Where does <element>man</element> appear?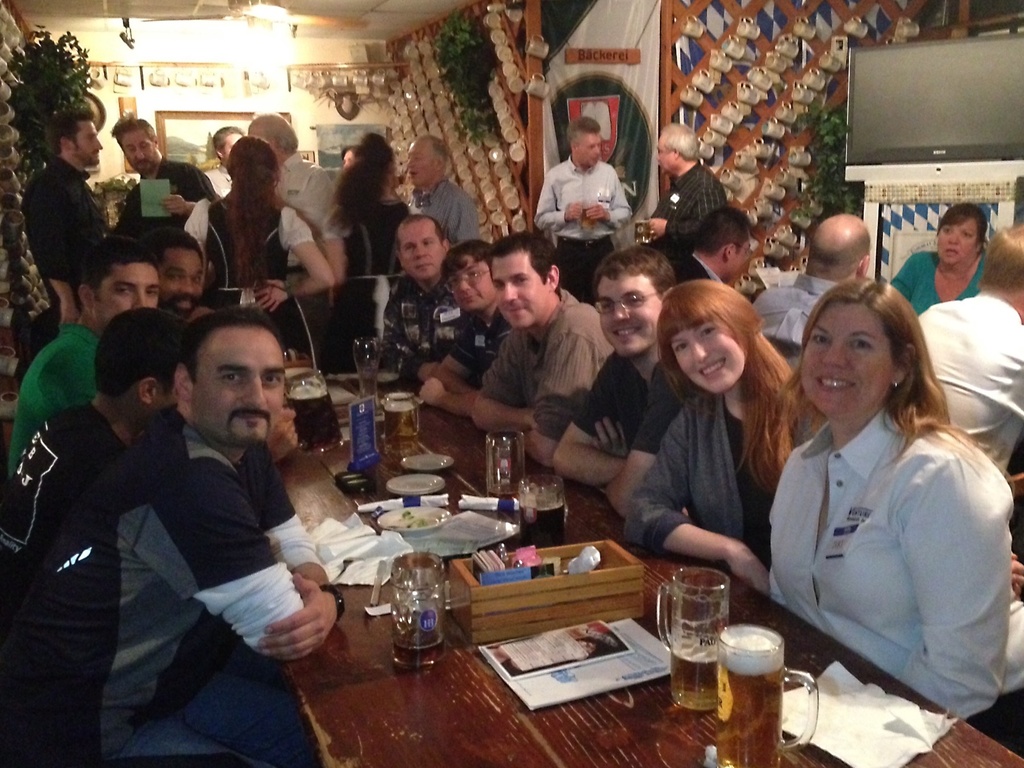
Appears at <region>0, 305, 345, 767</region>.
